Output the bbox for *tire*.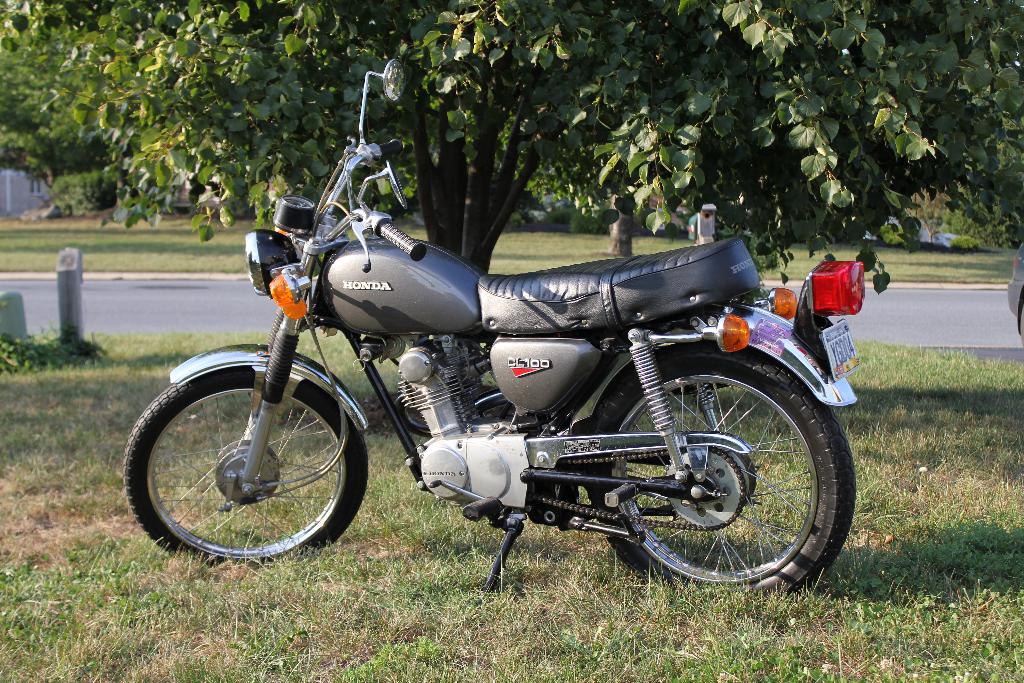
[584,333,858,603].
